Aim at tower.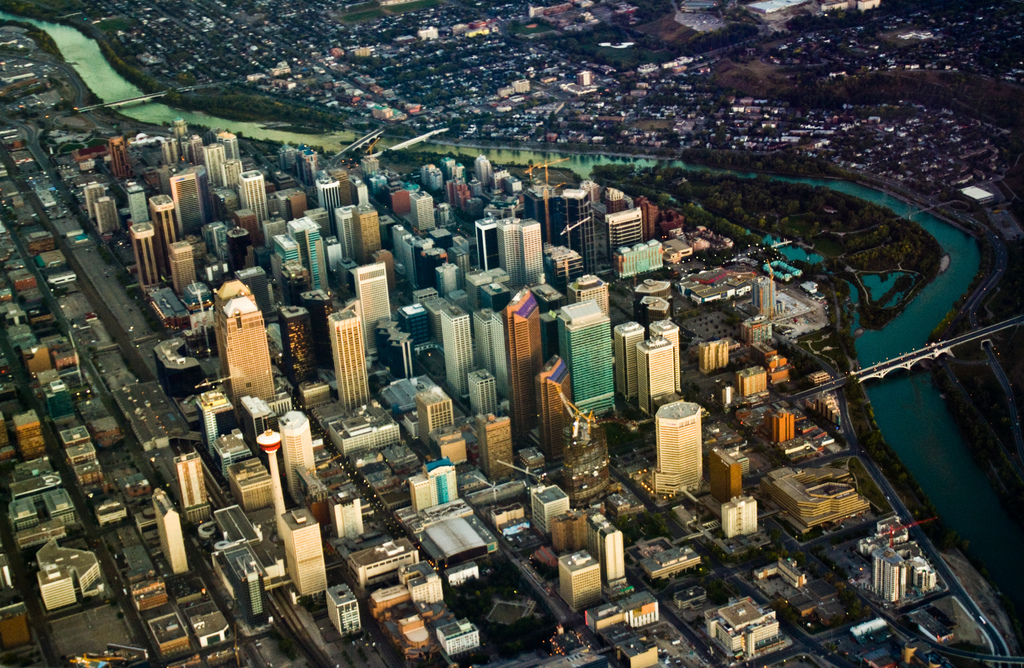
Aimed at BBox(497, 211, 541, 296).
